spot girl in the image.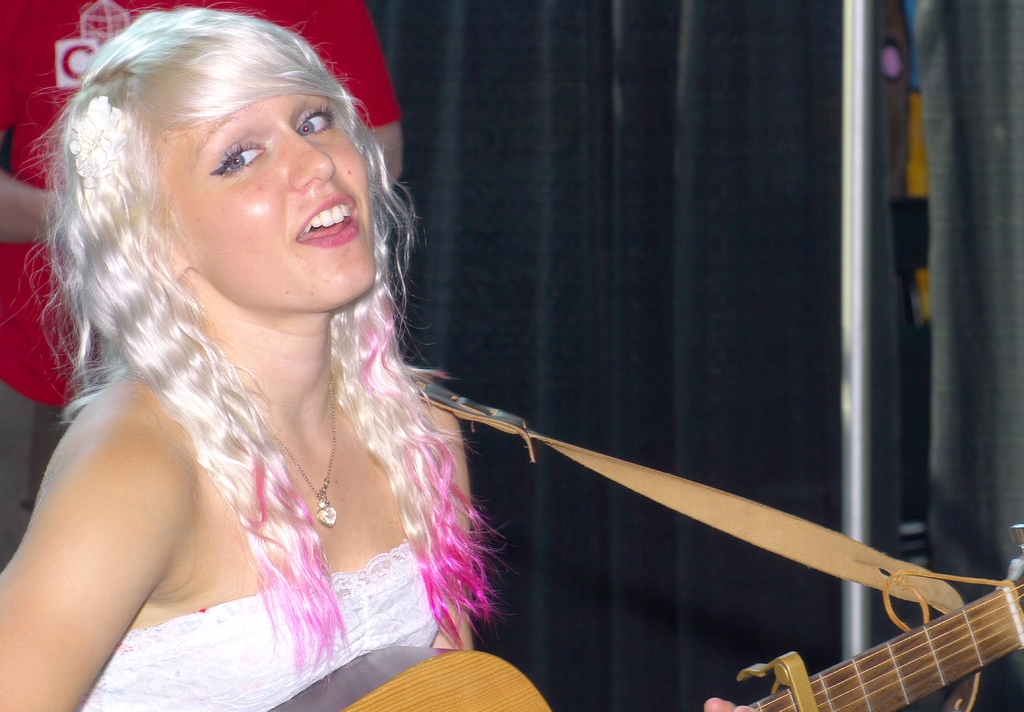
girl found at box(0, 3, 758, 711).
